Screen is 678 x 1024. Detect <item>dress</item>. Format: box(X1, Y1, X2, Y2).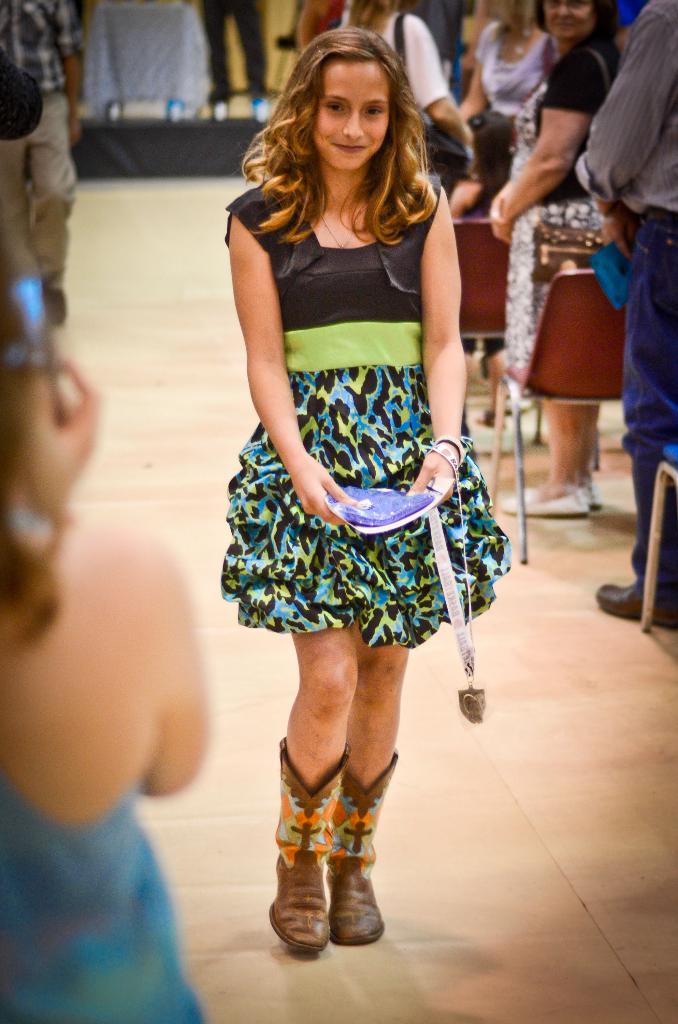
box(221, 180, 510, 644).
